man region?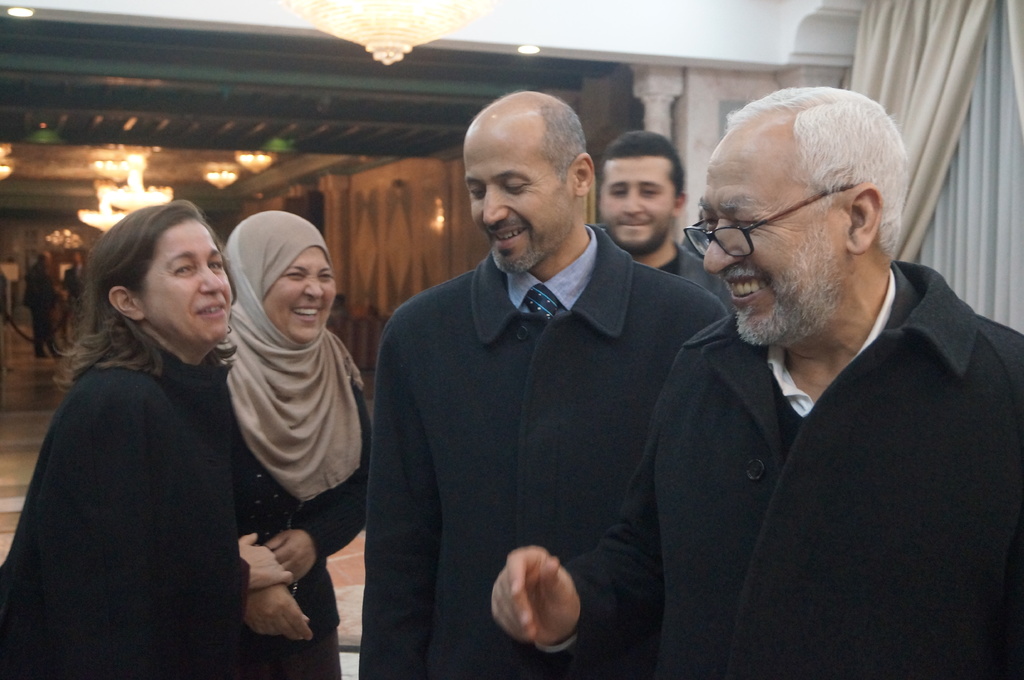
598, 137, 741, 324
